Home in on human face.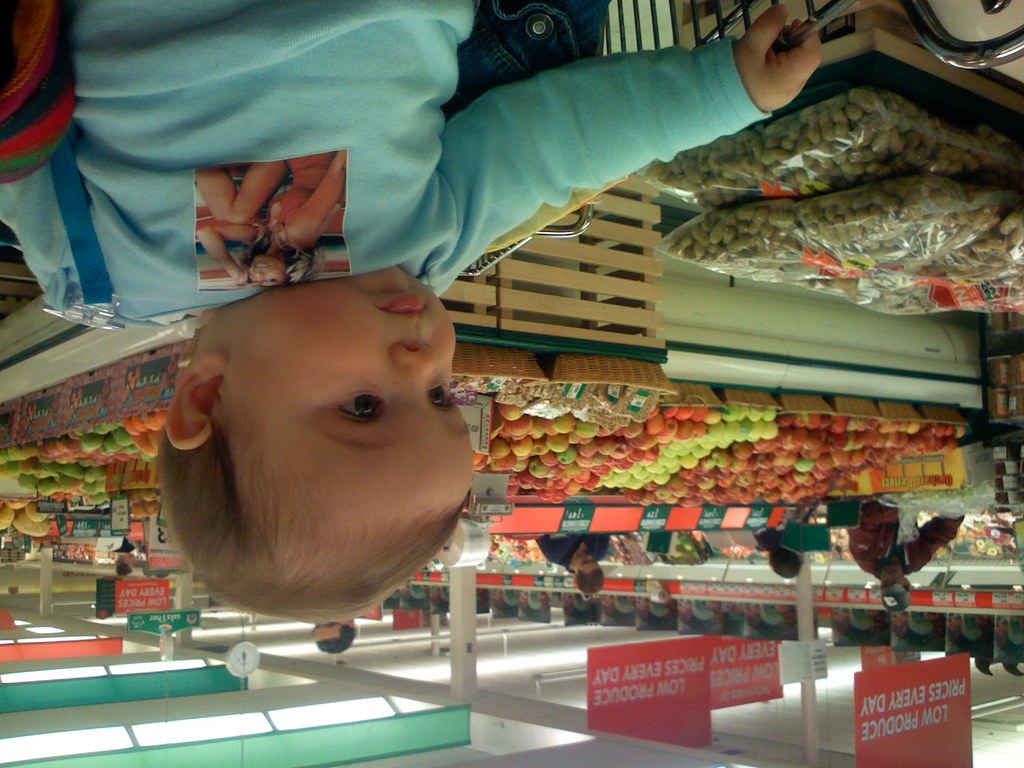
Homed in at bbox=(215, 262, 477, 533).
